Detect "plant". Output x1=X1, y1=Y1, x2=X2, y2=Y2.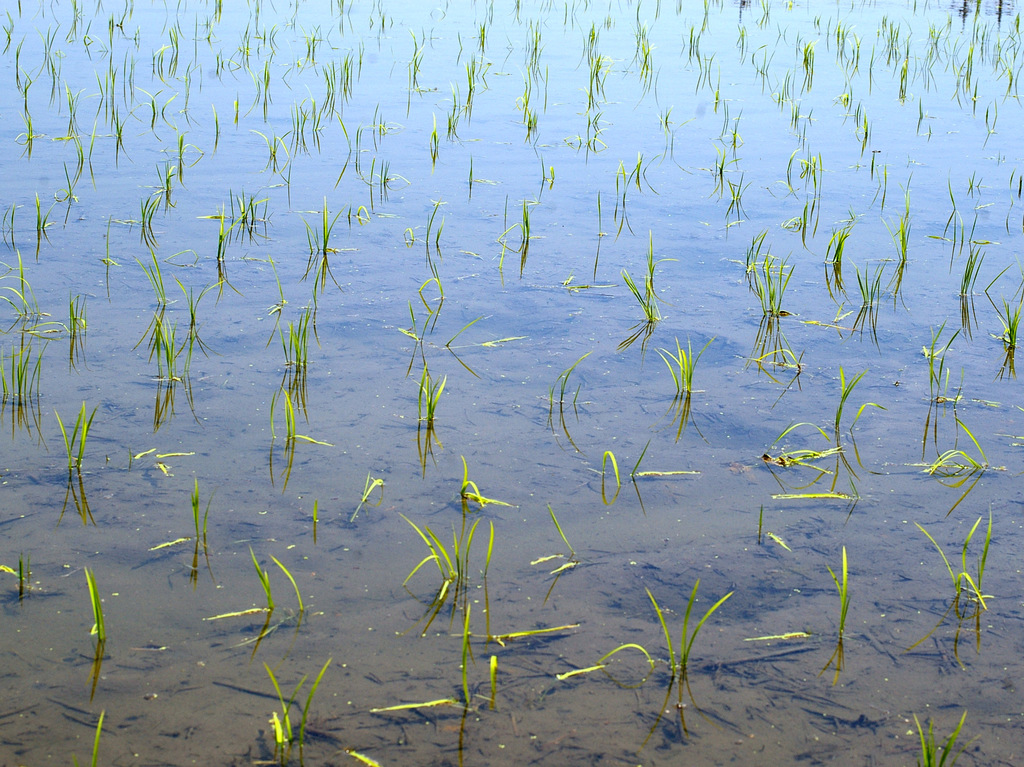
x1=740, y1=246, x2=812, y2=321.
